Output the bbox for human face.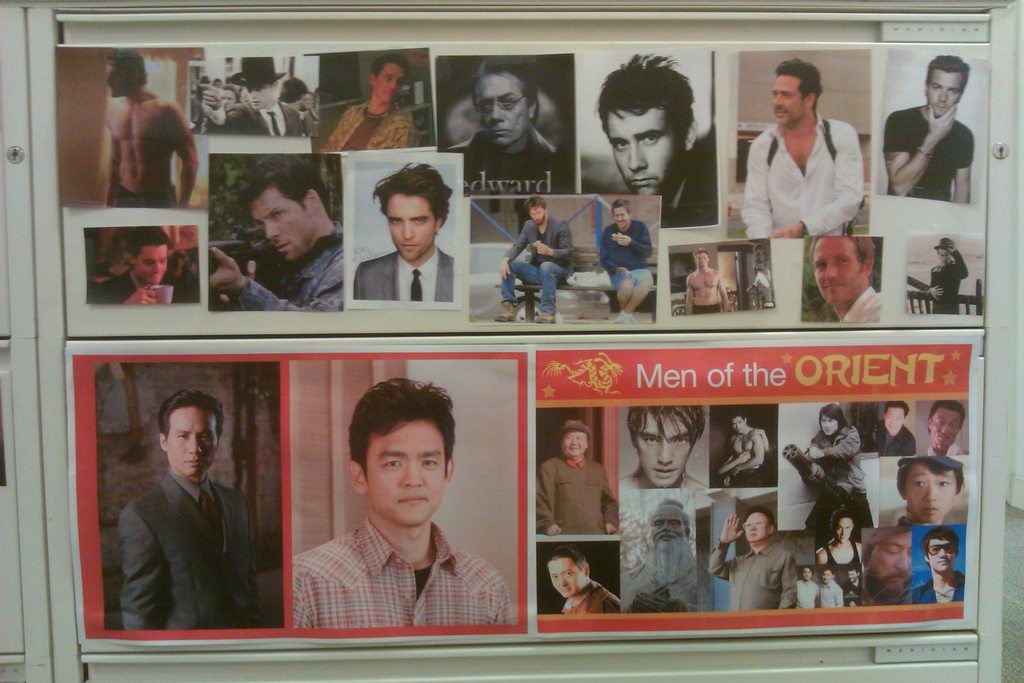
l=640, t=419, r=703, b=485.
